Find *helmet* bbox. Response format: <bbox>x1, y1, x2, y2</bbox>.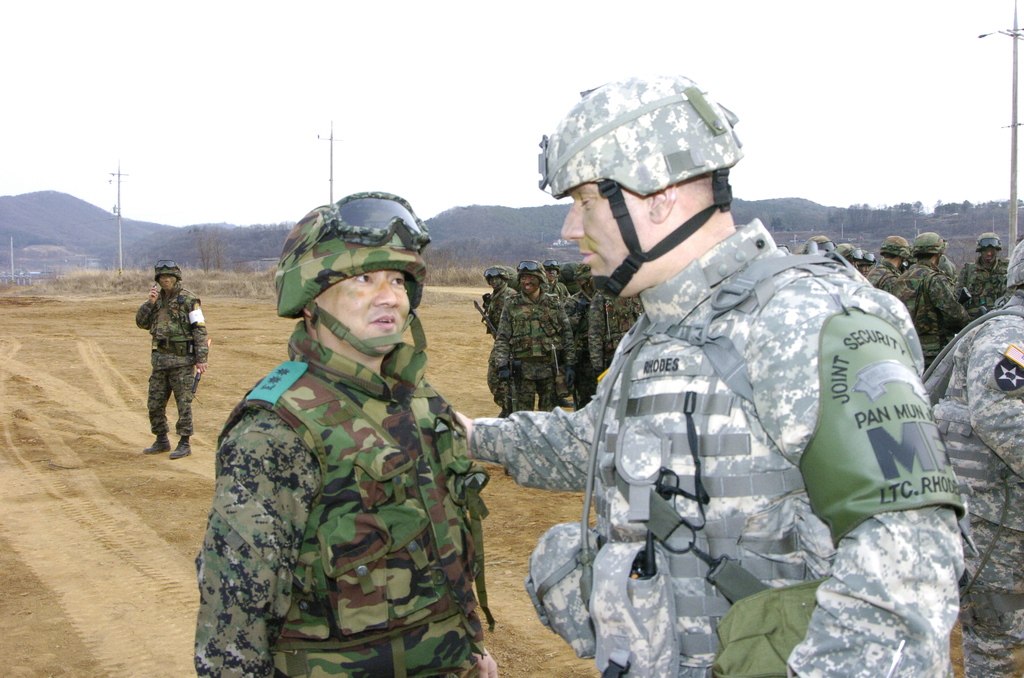
<bbox>517, 259, 546, 293</bbox>.
